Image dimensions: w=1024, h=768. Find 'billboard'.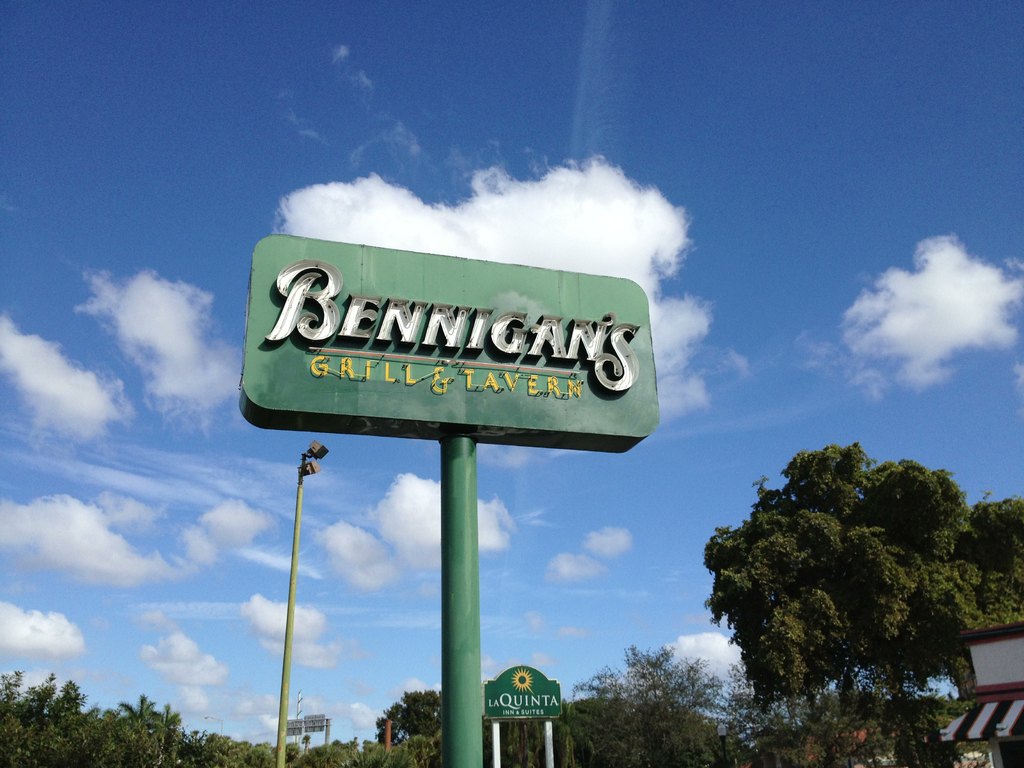
detection(230, 231, 655, 537).
